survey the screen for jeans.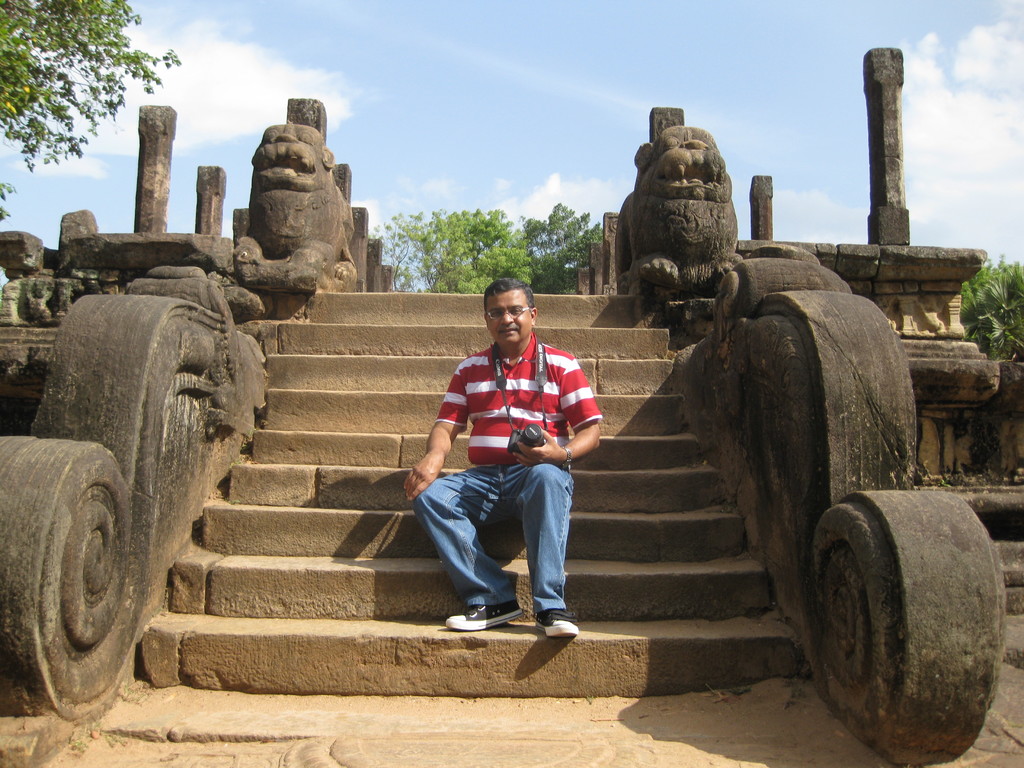
Survey found: <region>412, 452, 585, 640</region>.
